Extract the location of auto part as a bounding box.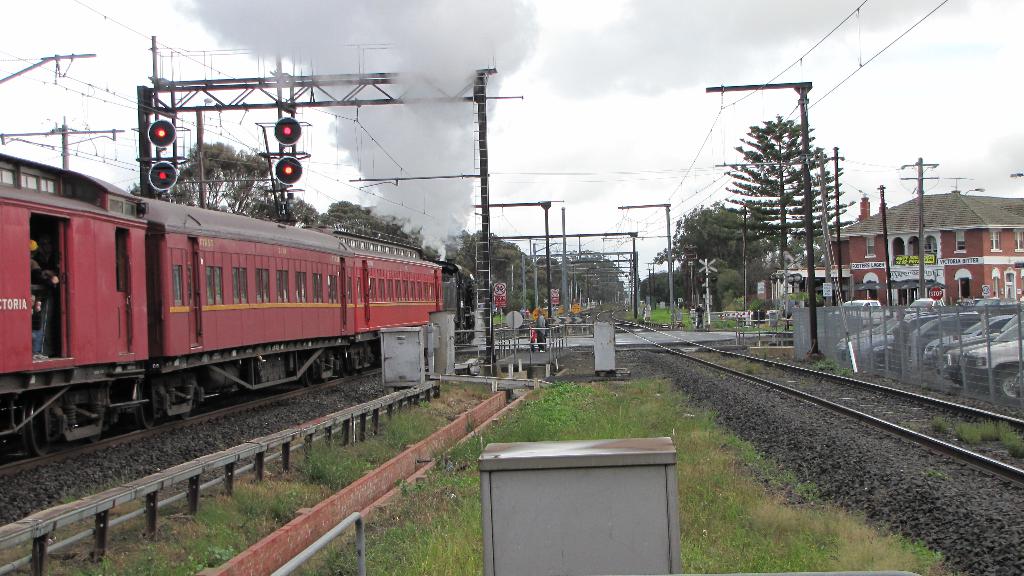
x1=170, y1=260, x2=186, y2=310.
